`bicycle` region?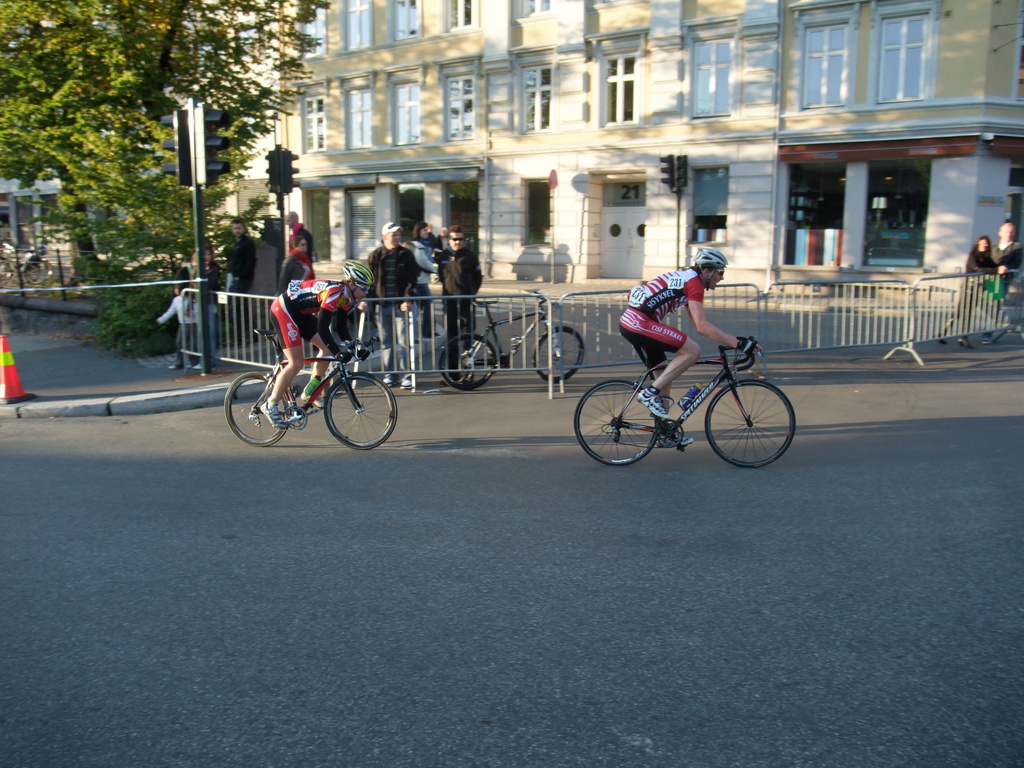
(left=0, top=252, right=53, bottom=287)
